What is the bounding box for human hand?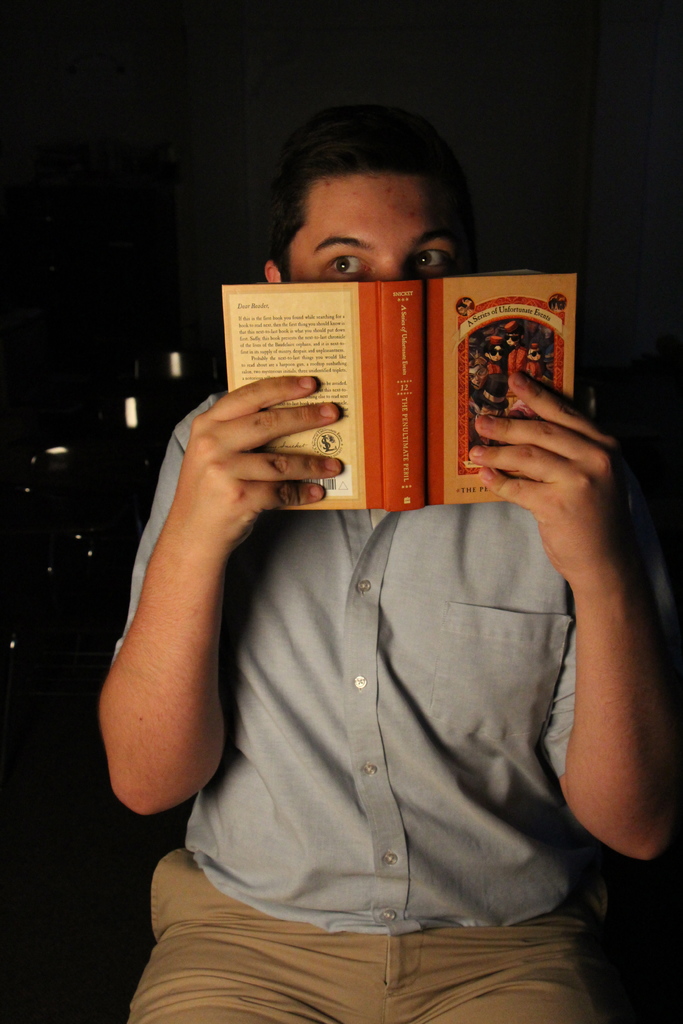
bbox=[468, 369, 656, 587].
